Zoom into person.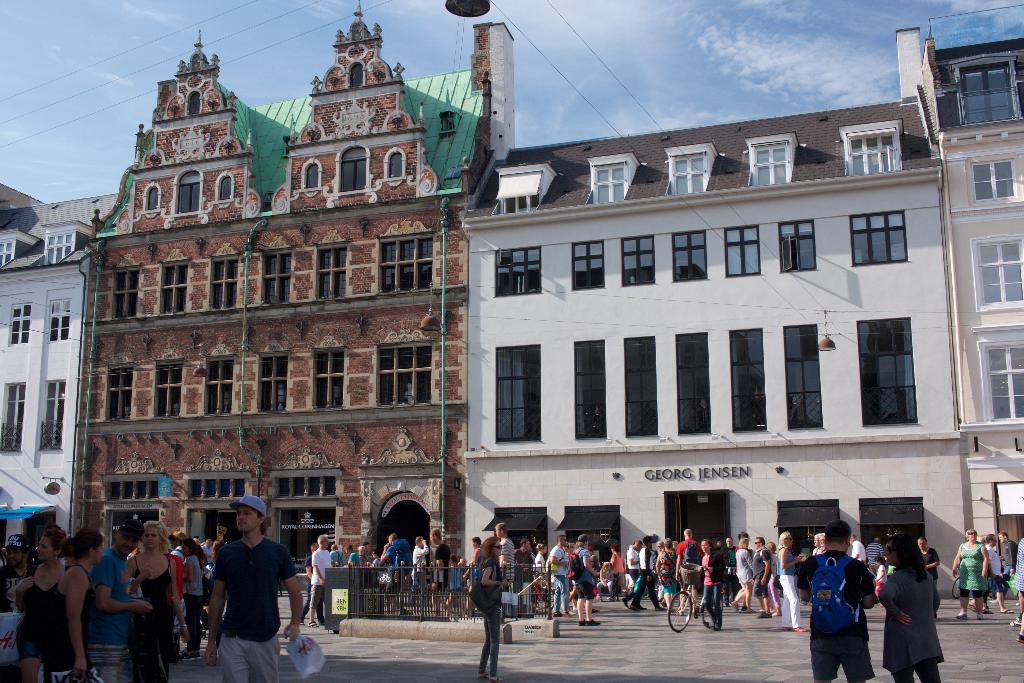
Zoom target: [516,538,534,607].
